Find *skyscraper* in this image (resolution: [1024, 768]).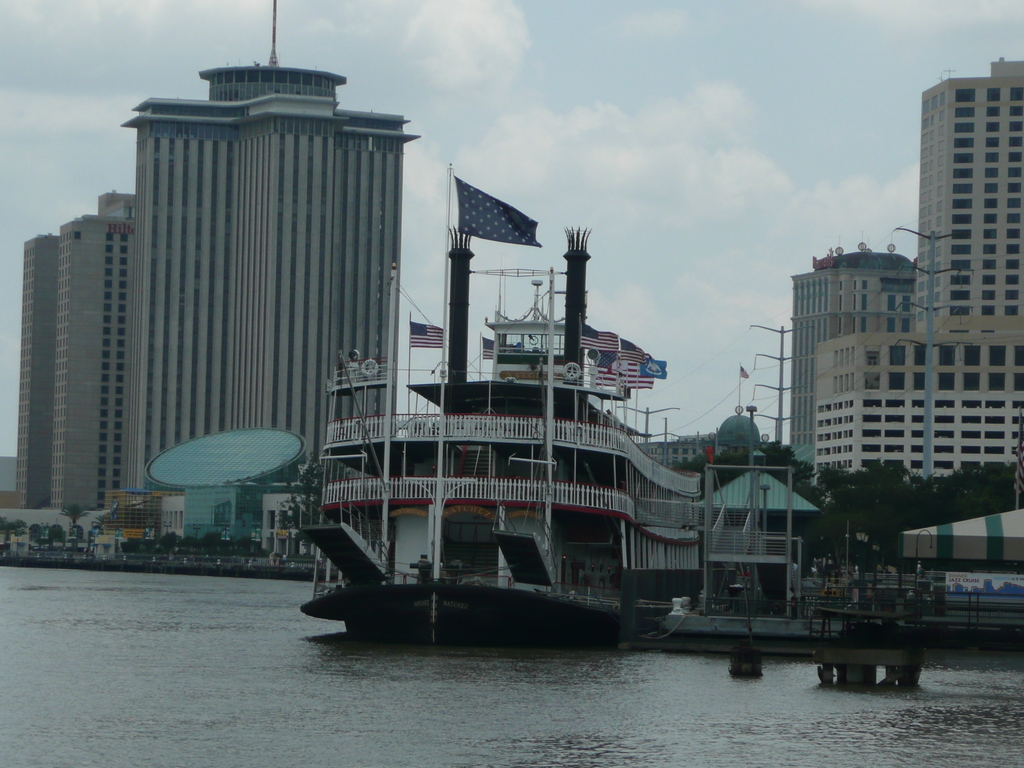
42:63:420:525.
